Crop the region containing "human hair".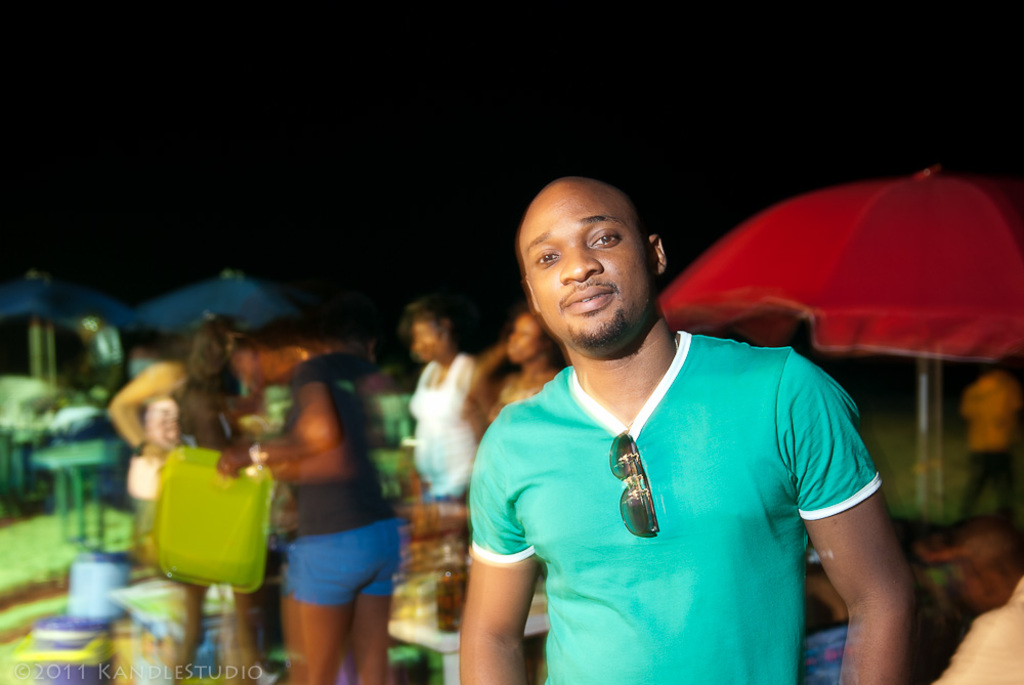
Crop region: bbox(948, 523, 1023, 583).
